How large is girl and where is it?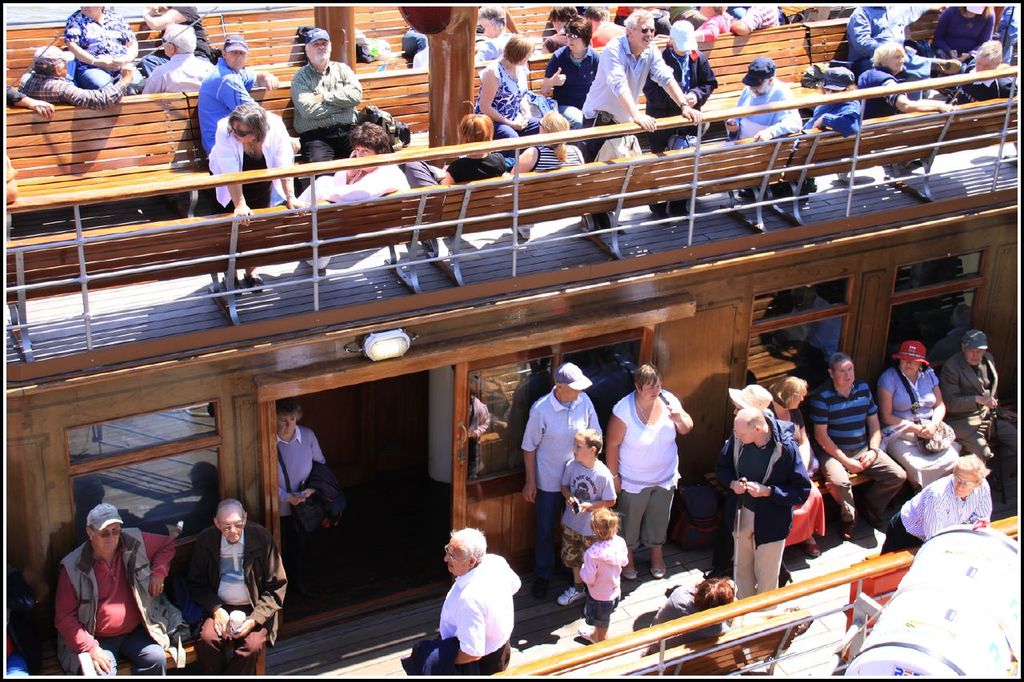
Bounding box: x1=577, y1=502, x2=630, y2=643.
